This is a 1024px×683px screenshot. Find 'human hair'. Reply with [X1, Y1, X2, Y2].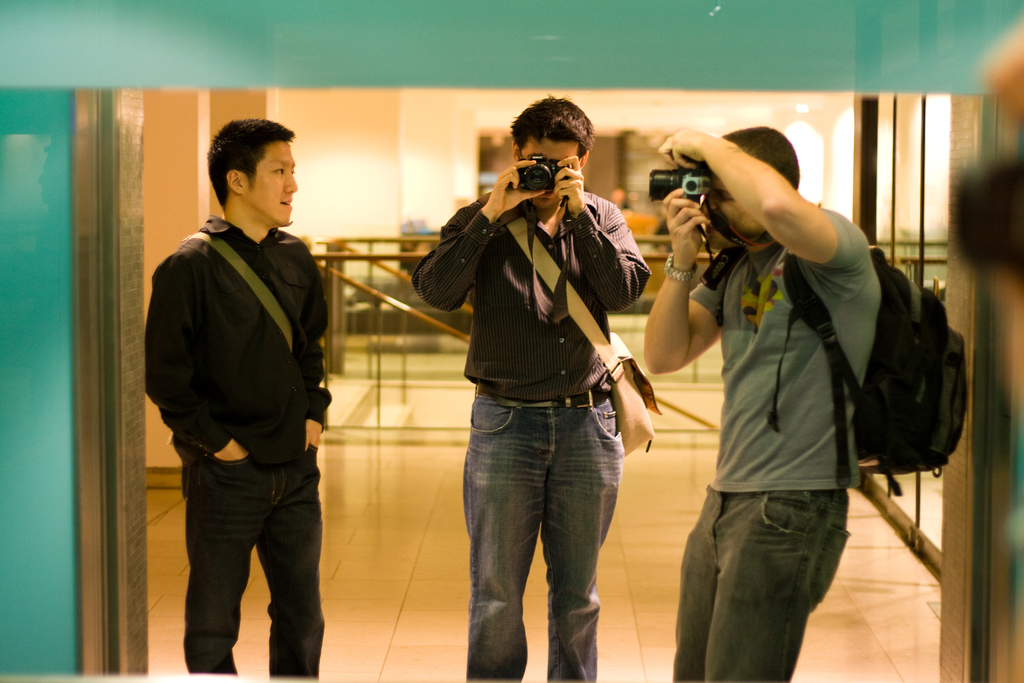
[205, 117, 295, 217].
